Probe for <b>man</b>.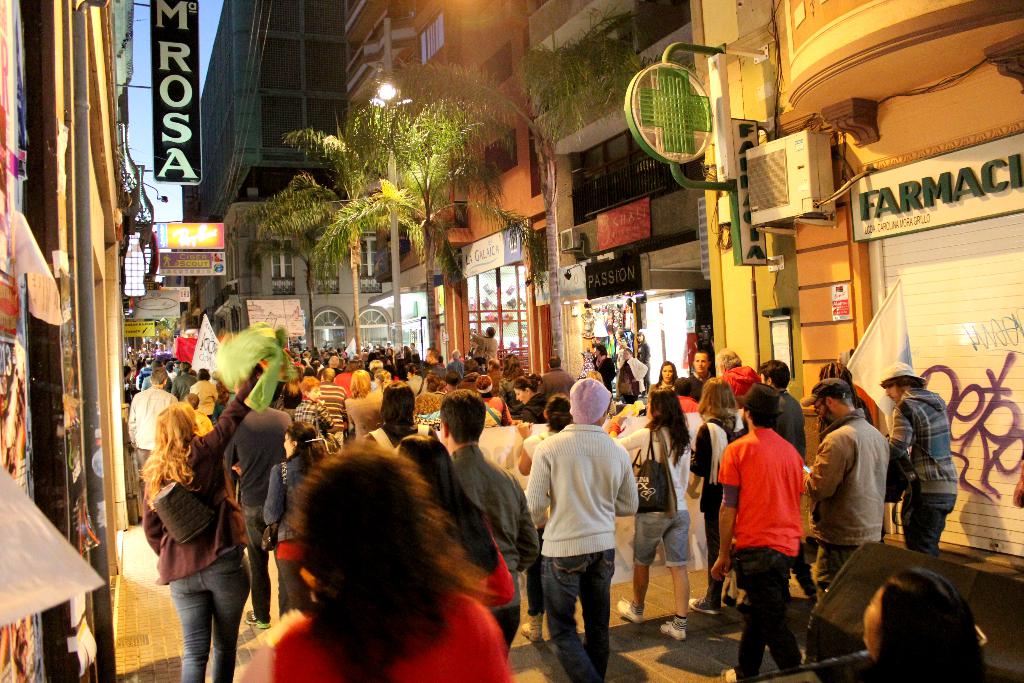
Probe result: 239, 404, 287, 625.
